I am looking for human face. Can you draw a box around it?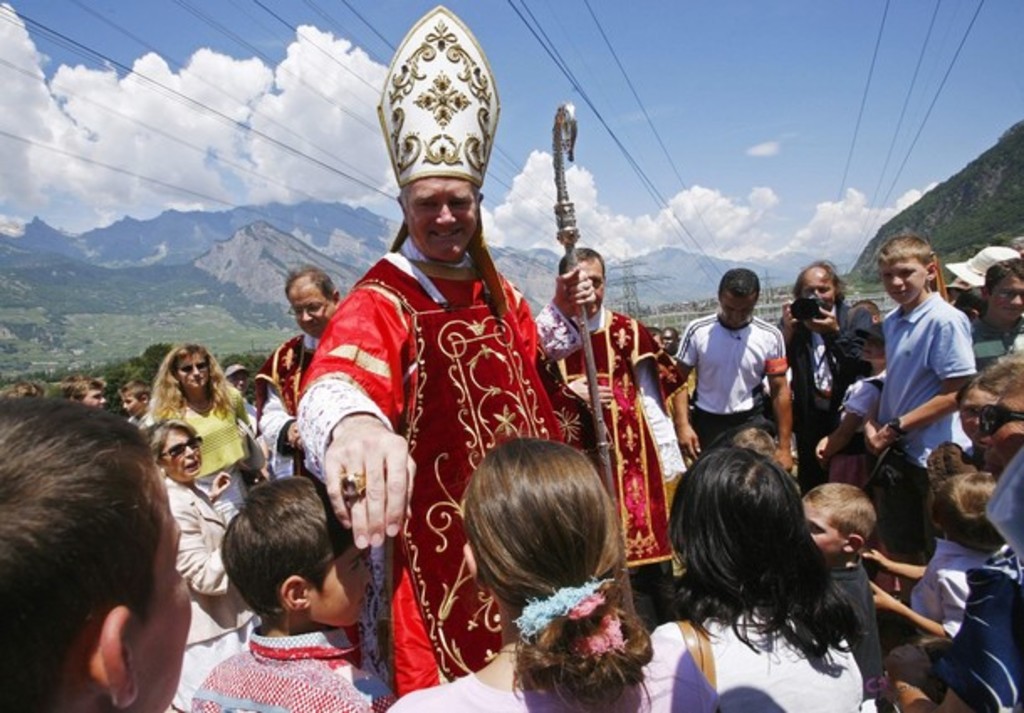
Sure, the bounding box is [990, 275, 1022, 324].
